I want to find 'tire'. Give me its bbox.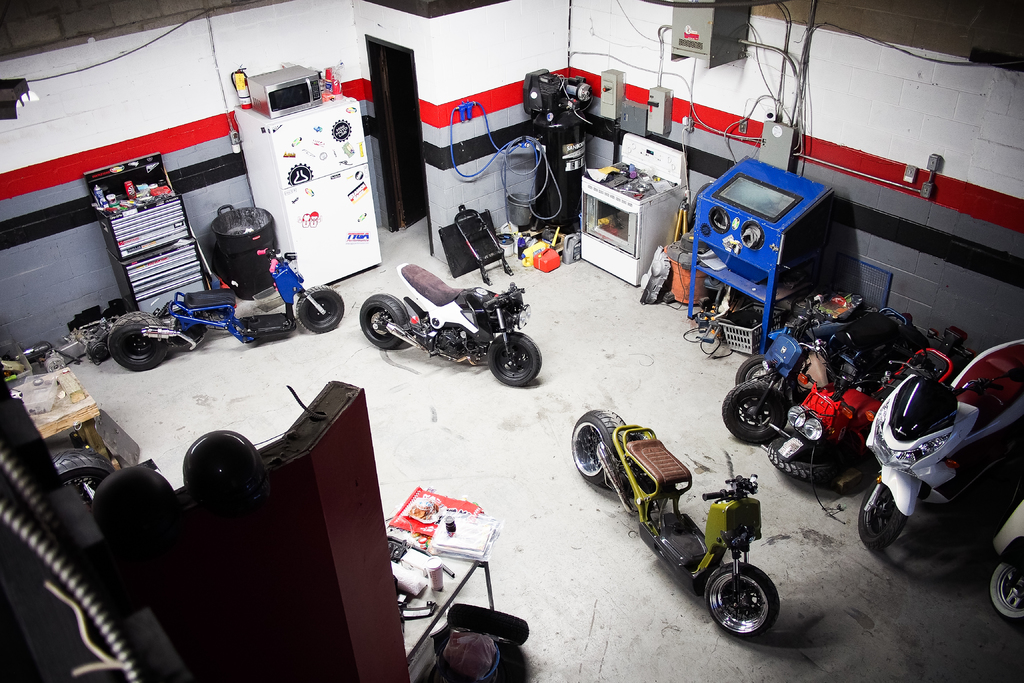
region(767, 437, 831, 479).
